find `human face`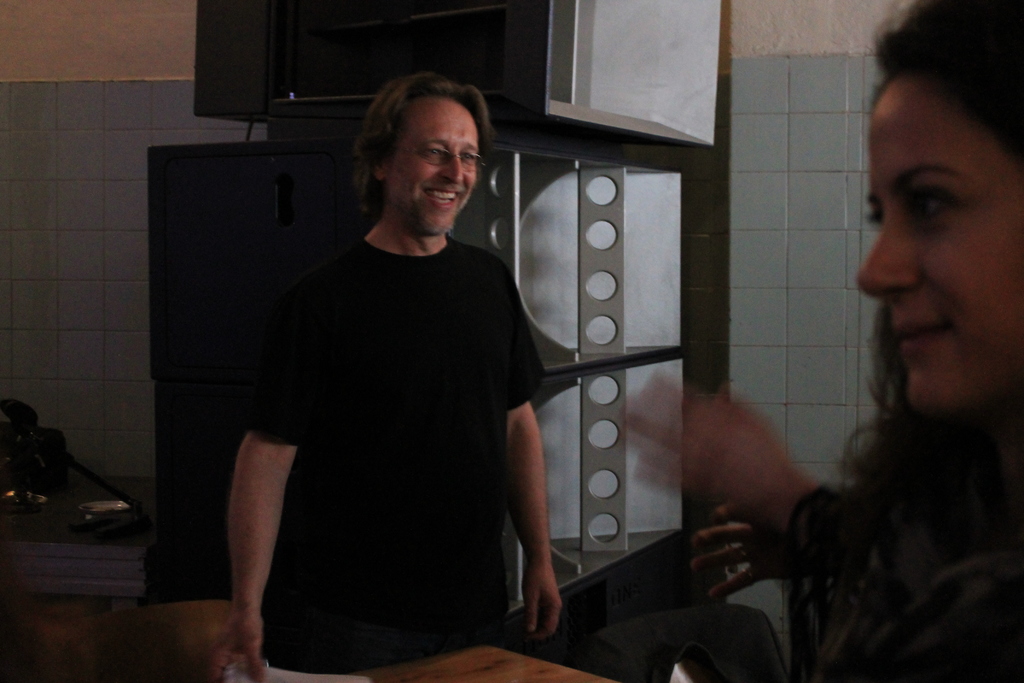
bbox(391, 98, 476, 238)
